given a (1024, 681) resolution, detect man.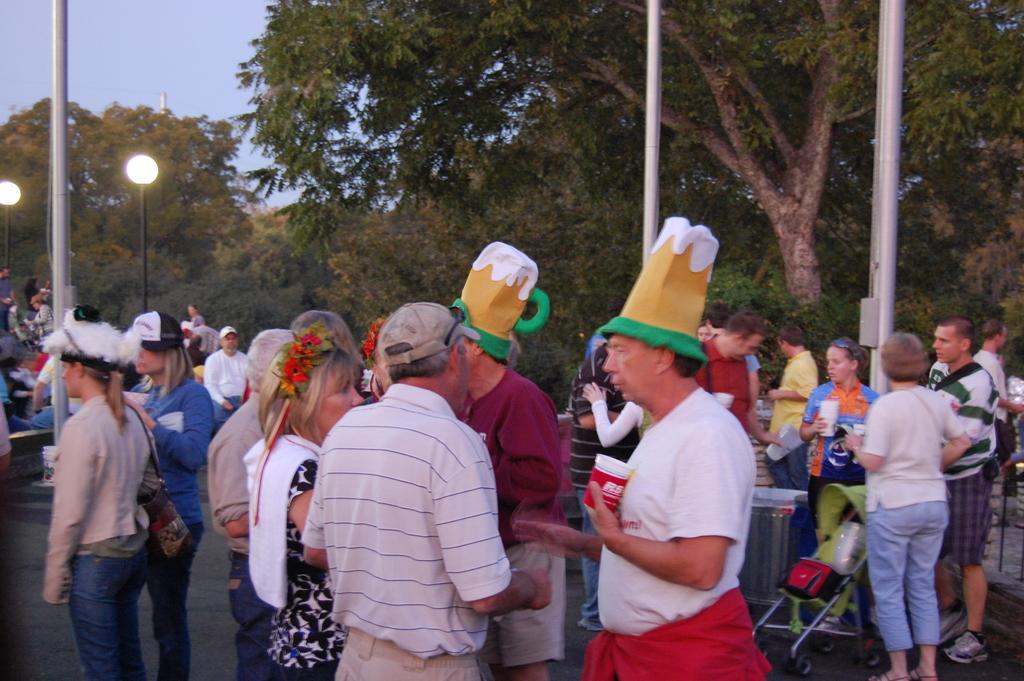
rect(516, 213, 780, 680).
